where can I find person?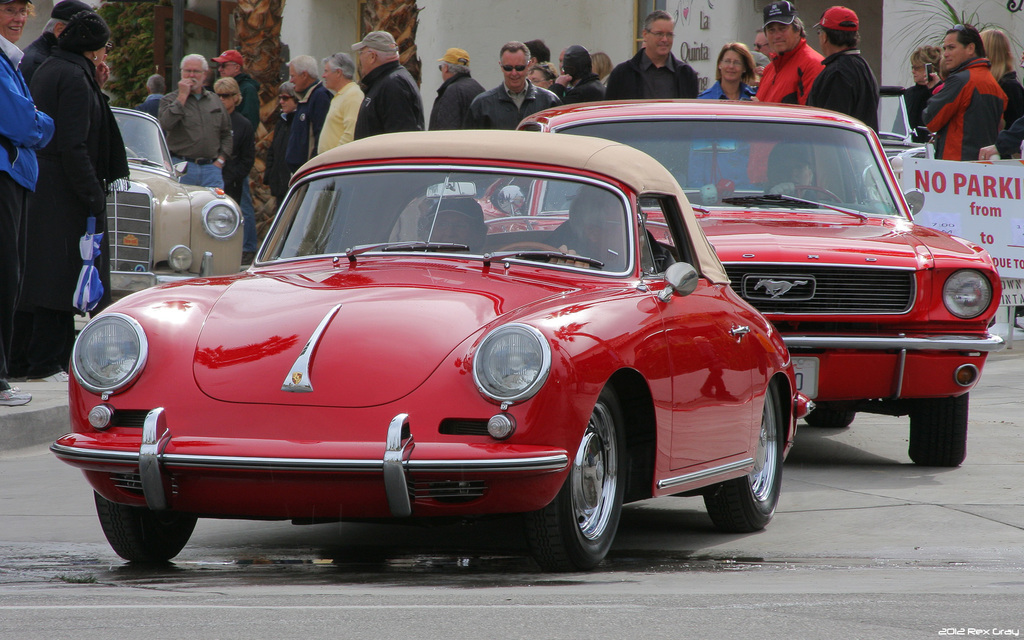
You can find it at crop(981, 29, 1023, 159).
